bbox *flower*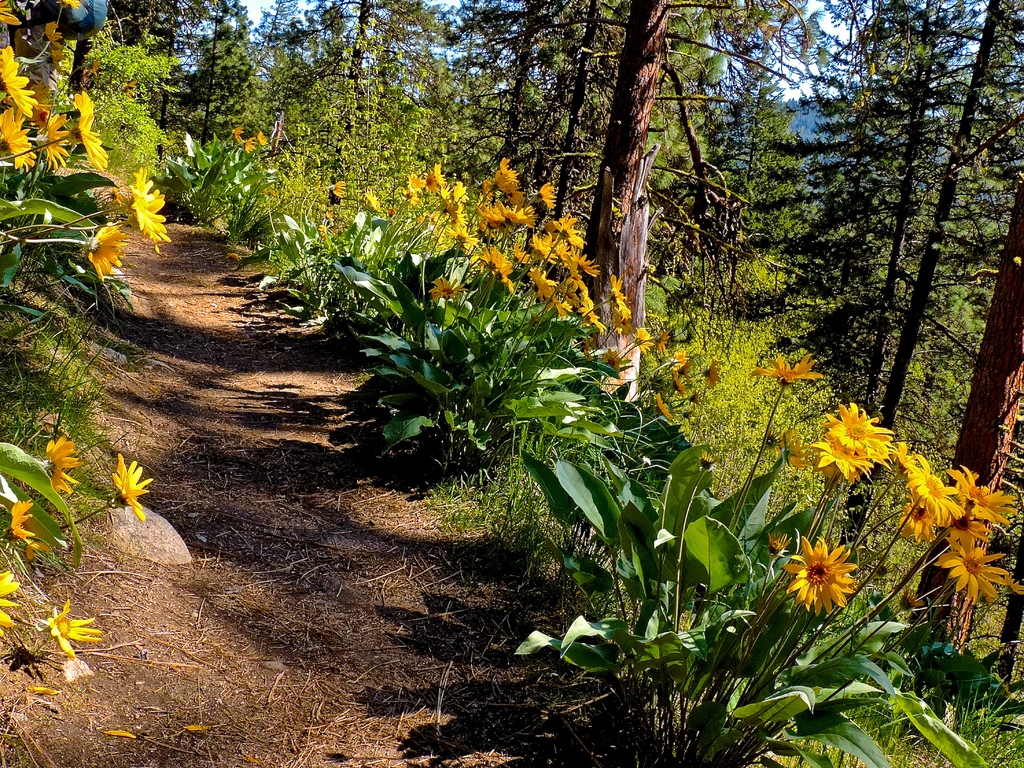
pyautogui.locateOnScreen(259, 134, 268, 150)
